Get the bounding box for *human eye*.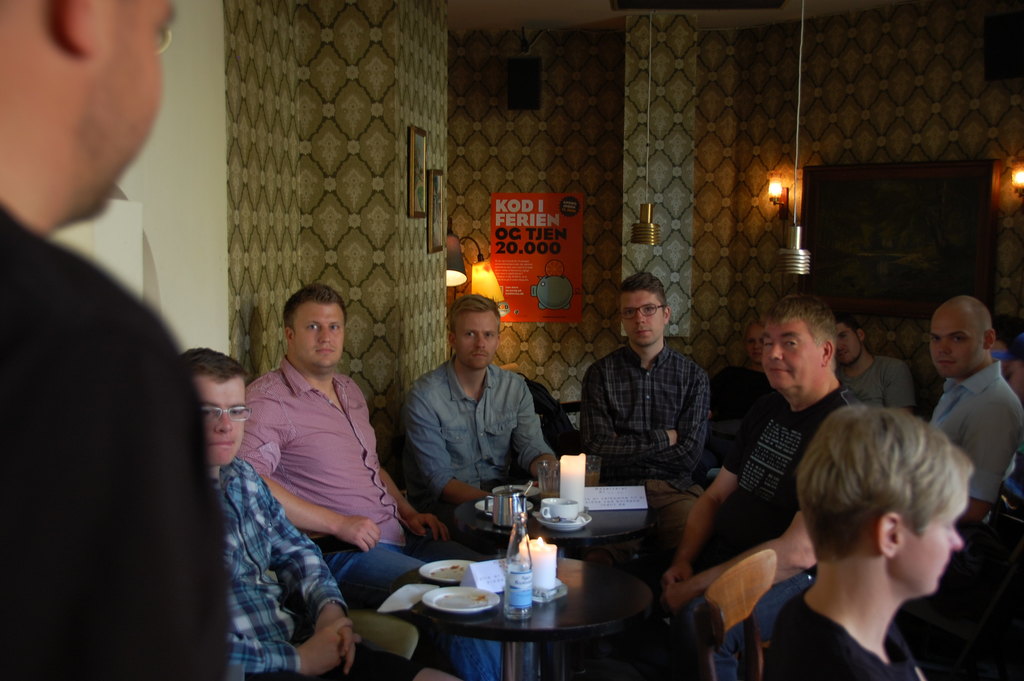
bbox=(764, 338, 771, 350).
